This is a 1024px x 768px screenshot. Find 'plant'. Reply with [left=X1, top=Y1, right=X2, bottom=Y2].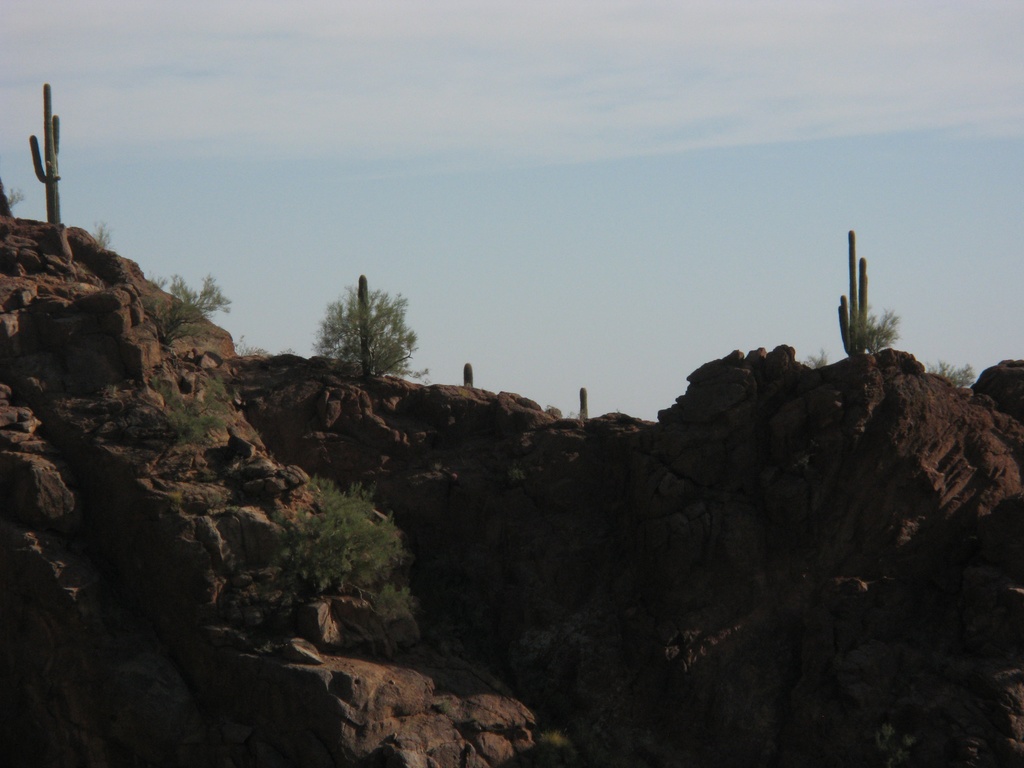
[left=927, top=361, right=977, bottom=387].
